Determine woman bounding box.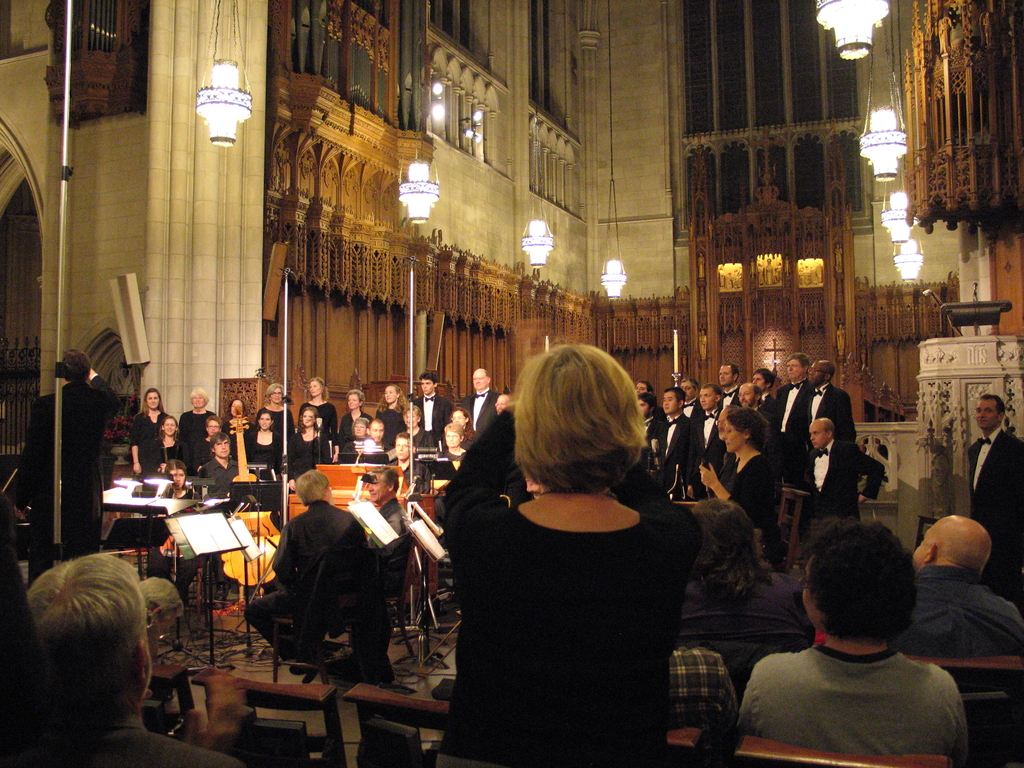
Determined: crop(429, 420, 468, 493).
